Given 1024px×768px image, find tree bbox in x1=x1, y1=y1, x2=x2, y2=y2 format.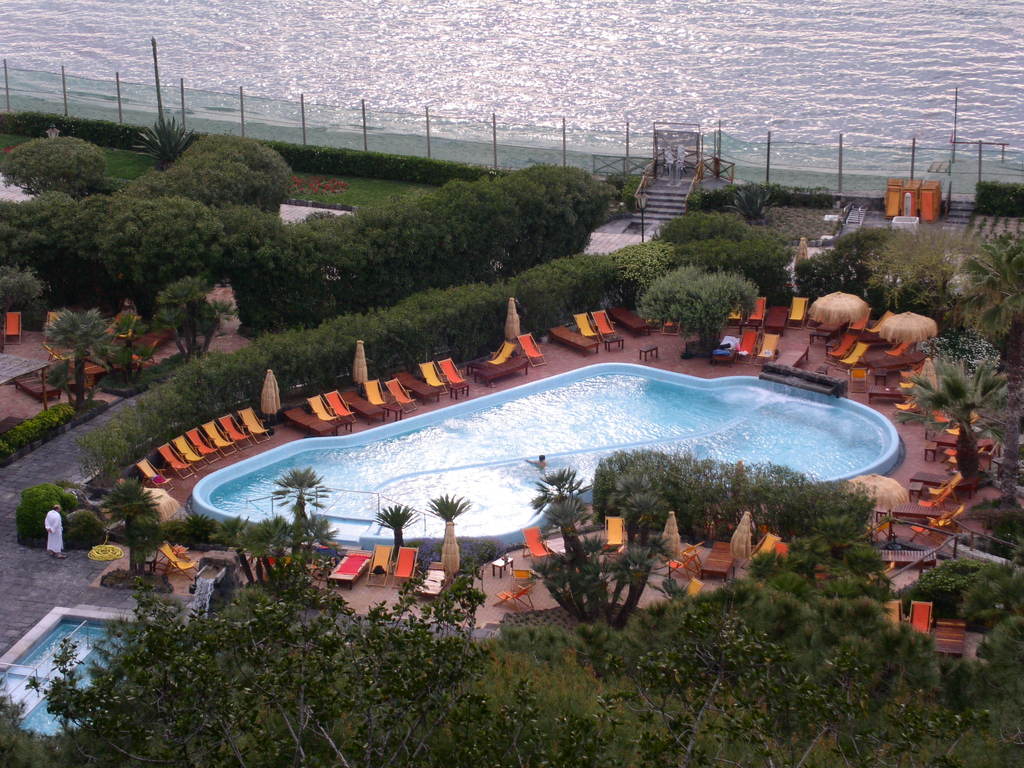
x1=102, y1=475, x2=161, y2=577.
